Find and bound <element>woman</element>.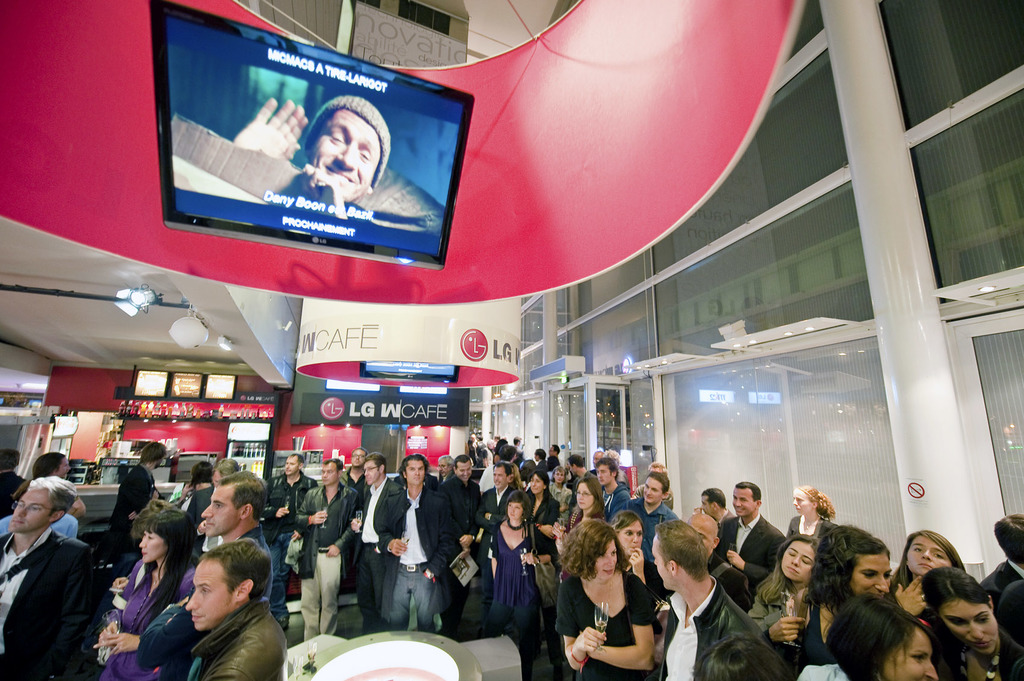
Bound: [x1=547, y1=469, x2=575, y2=523].
